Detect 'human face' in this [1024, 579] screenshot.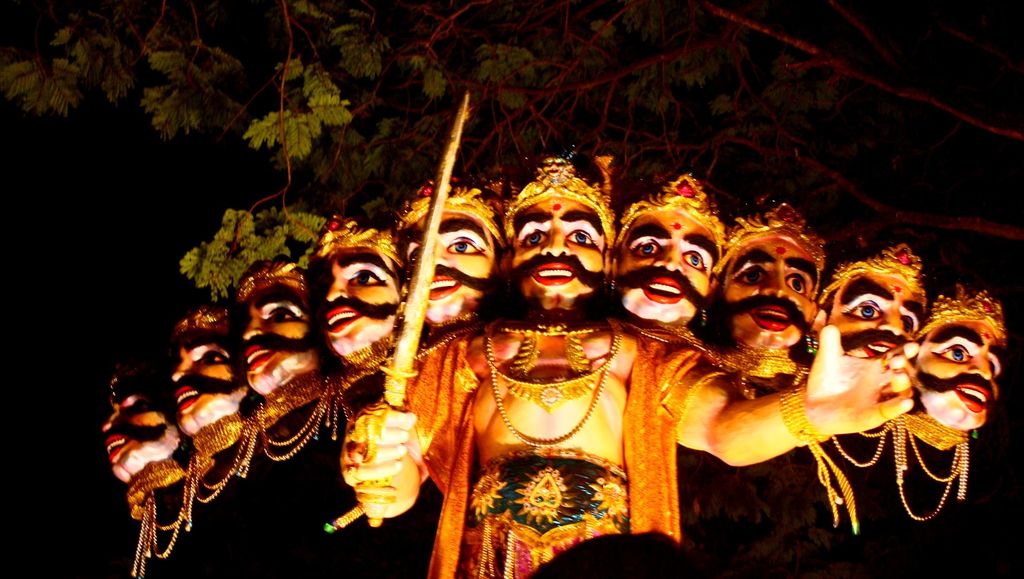
Detection: pyautogui.locateOnScreen(829, 274, 919, 360).
